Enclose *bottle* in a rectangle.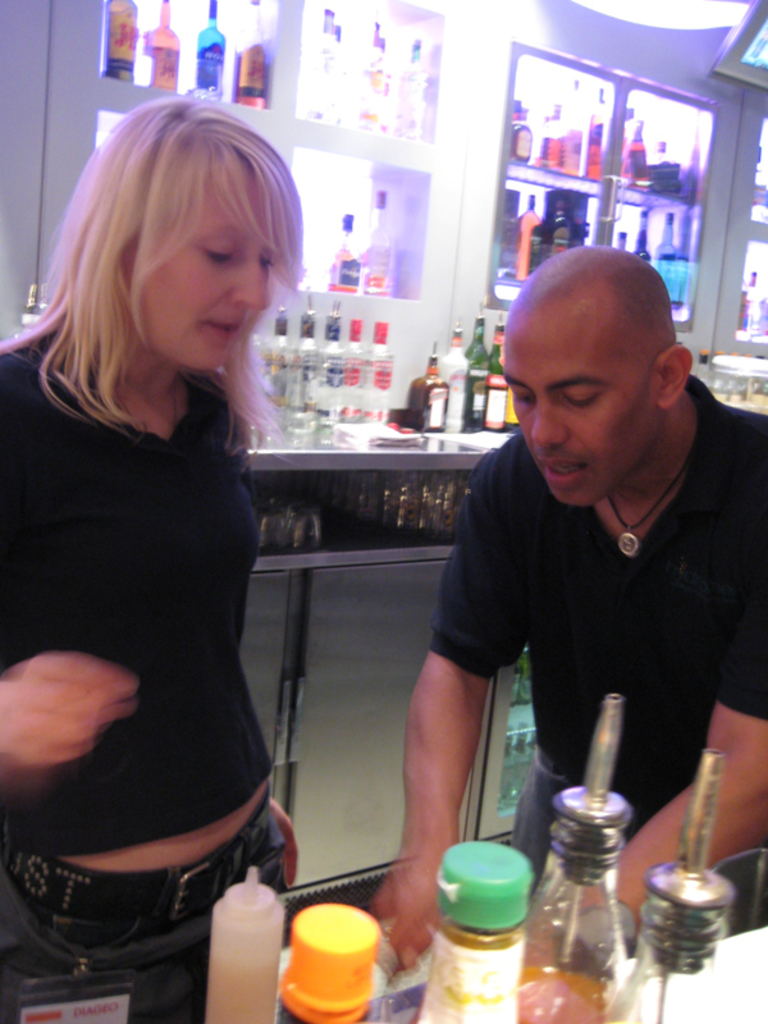
(left=508, top=763, right=641, bottom=1023).
